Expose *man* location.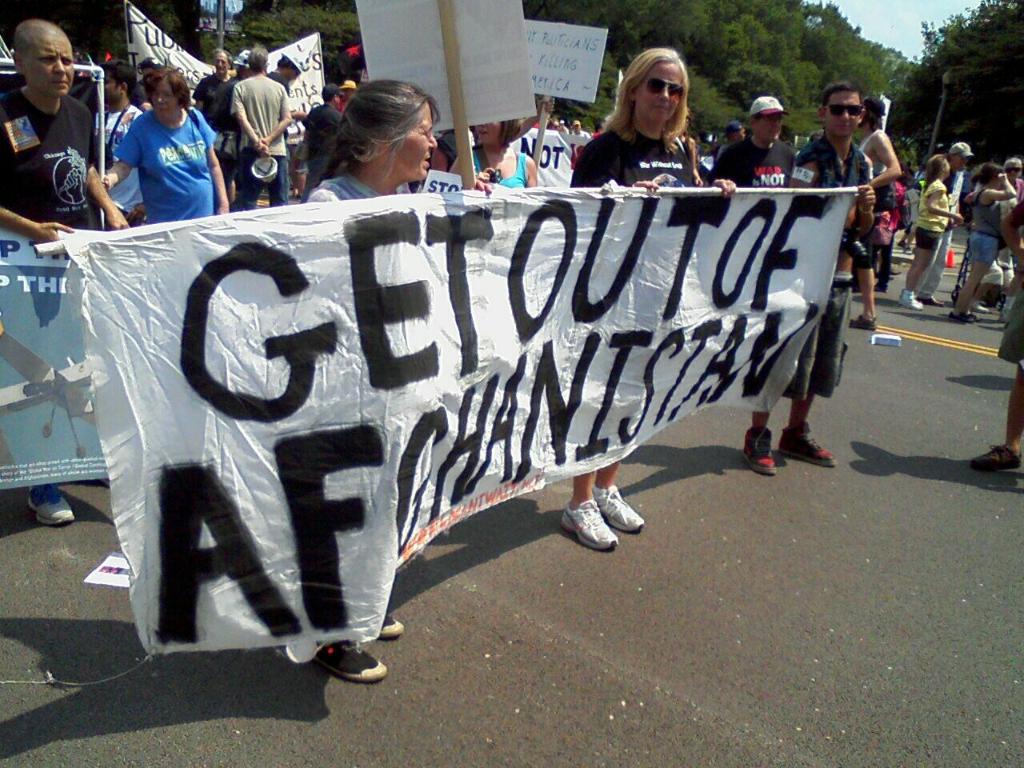
Exposed at box(302, 86, 342, 198).
